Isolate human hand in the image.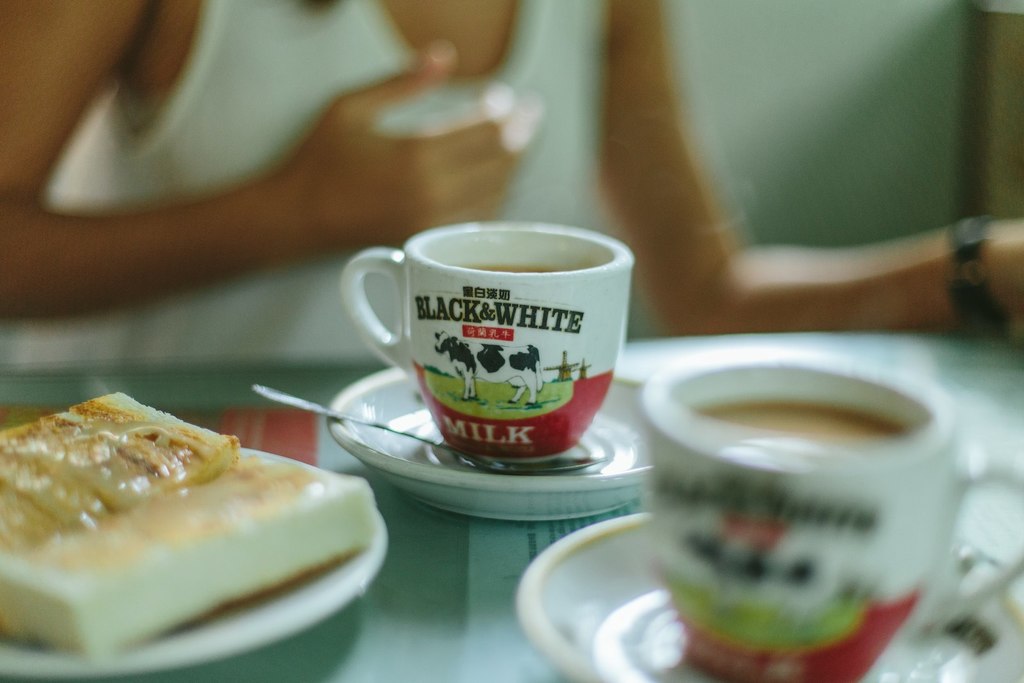
Isolated region: <region>990, 218, 1023, 325</region>.
